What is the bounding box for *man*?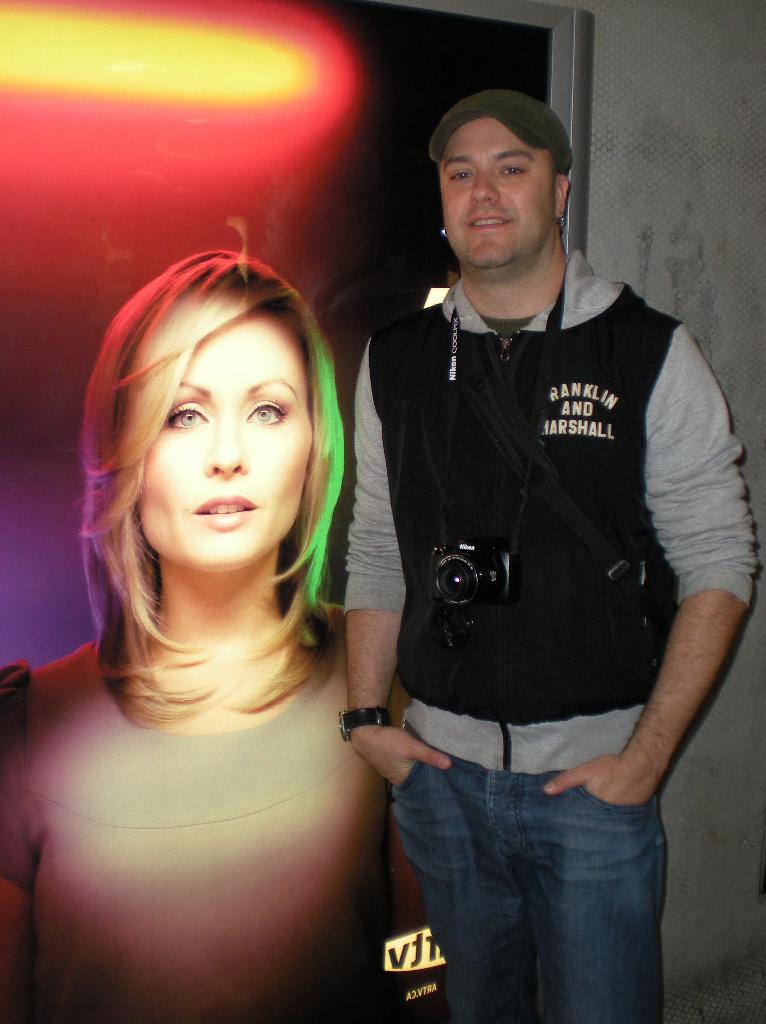
x1=331, y1=67, x2=740, y2=1018.
